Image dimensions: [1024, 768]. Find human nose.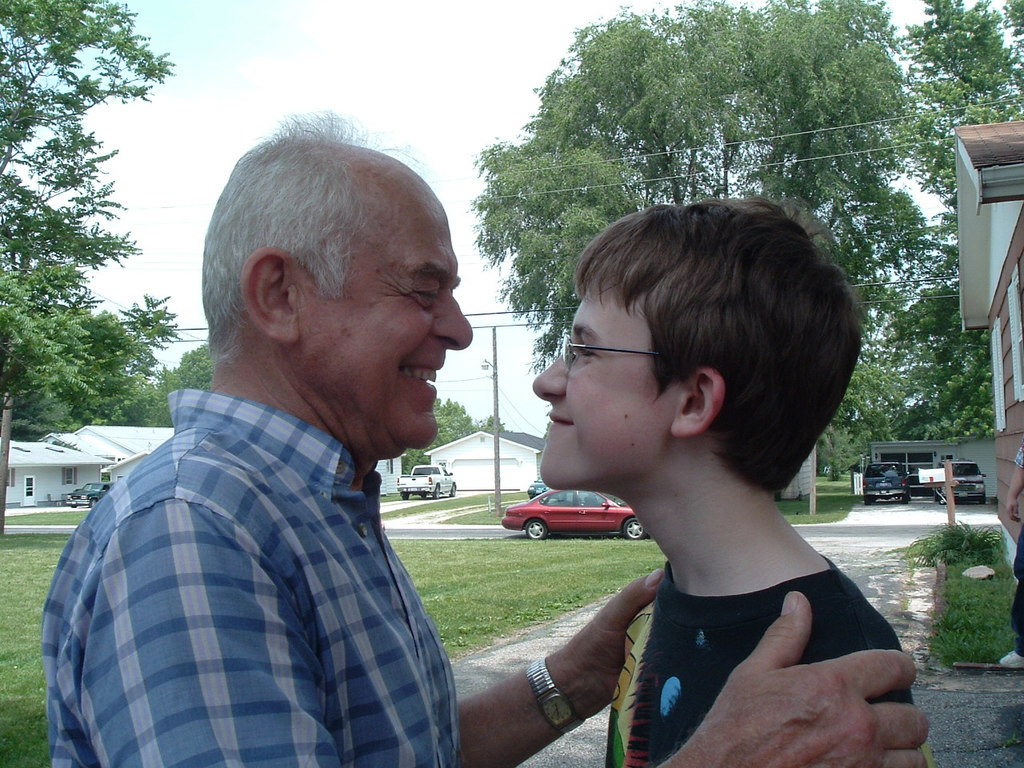
select_region(532, 355, 563, 401).
